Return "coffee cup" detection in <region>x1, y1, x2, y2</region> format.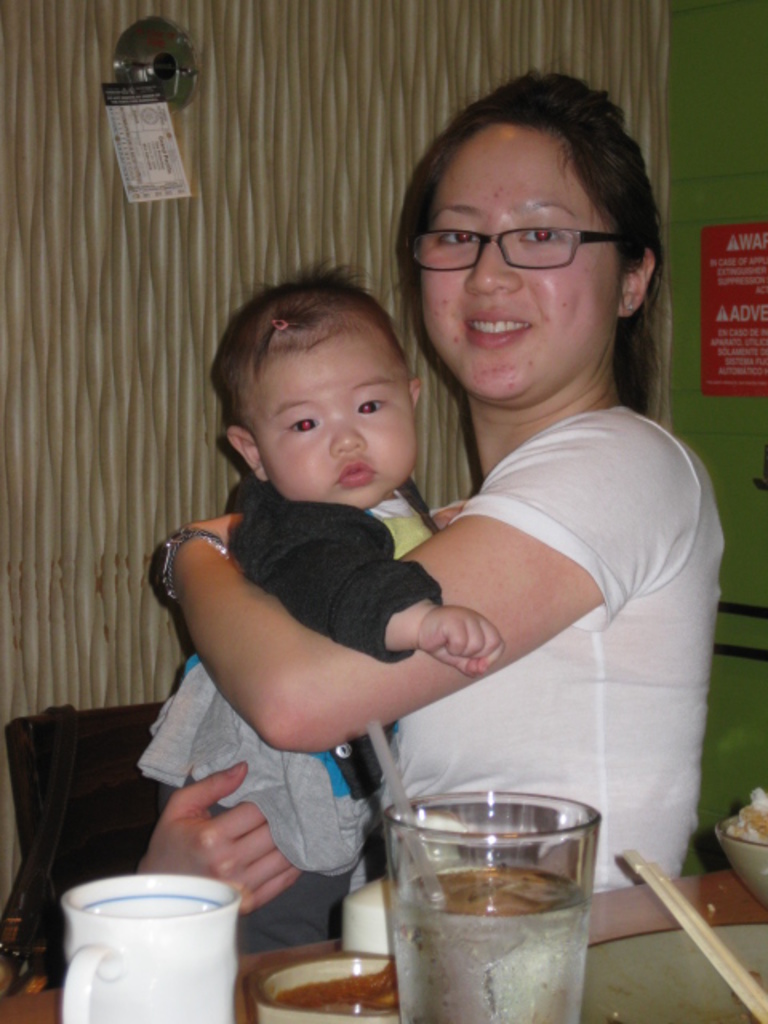
<region>59, 872, 240, 1022</region>.
